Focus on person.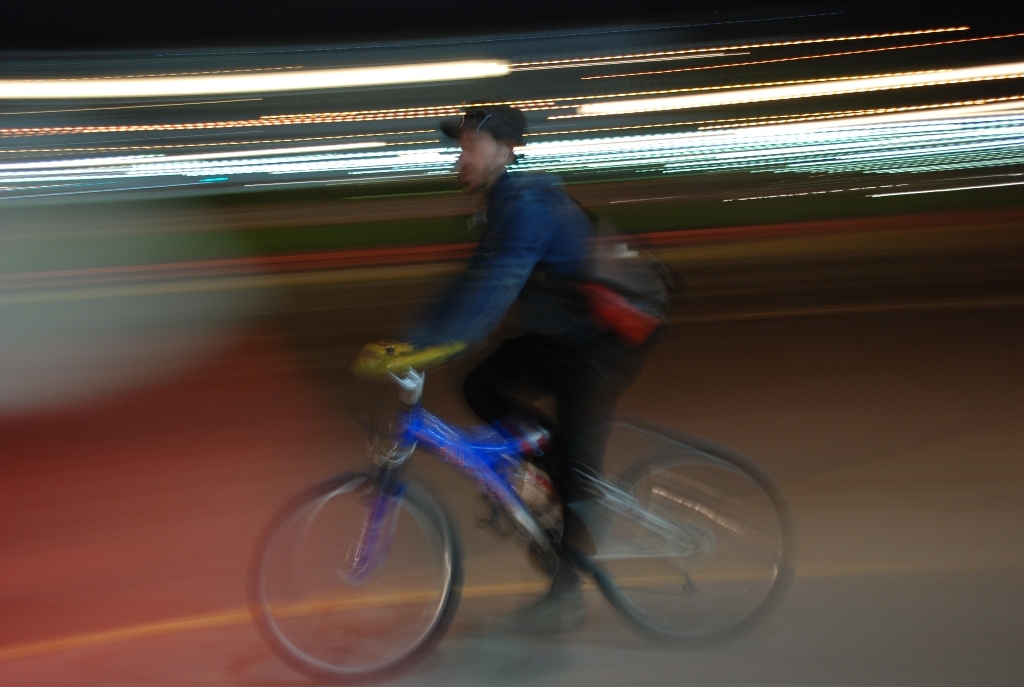
Focused at (333, 107, 663, 617).
